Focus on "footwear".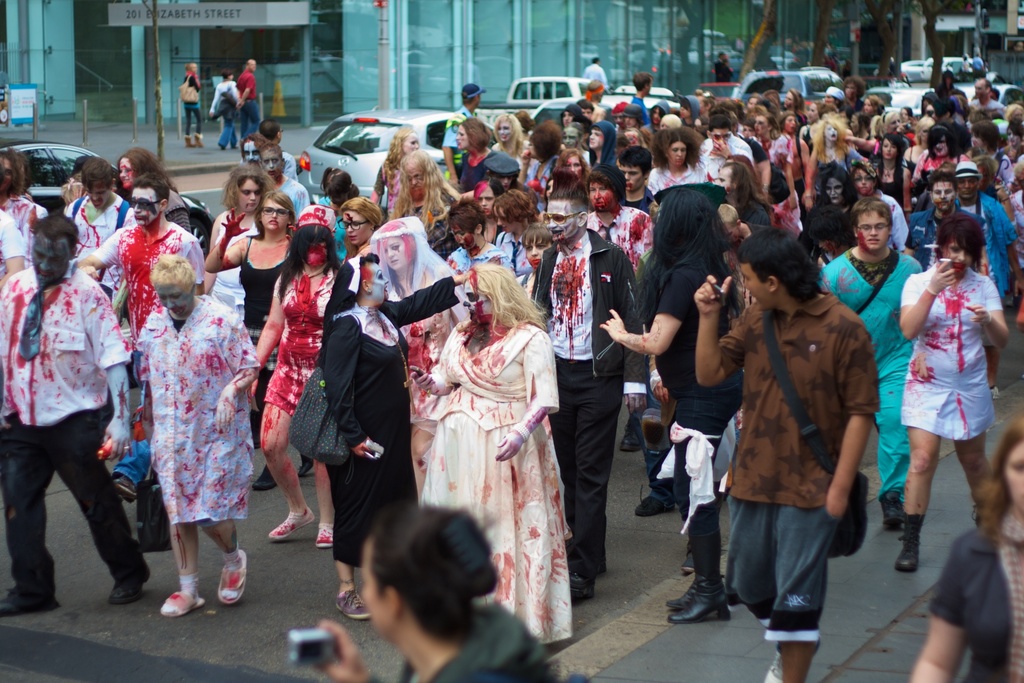
Focused at bbox(570, 568, 596, 598).
